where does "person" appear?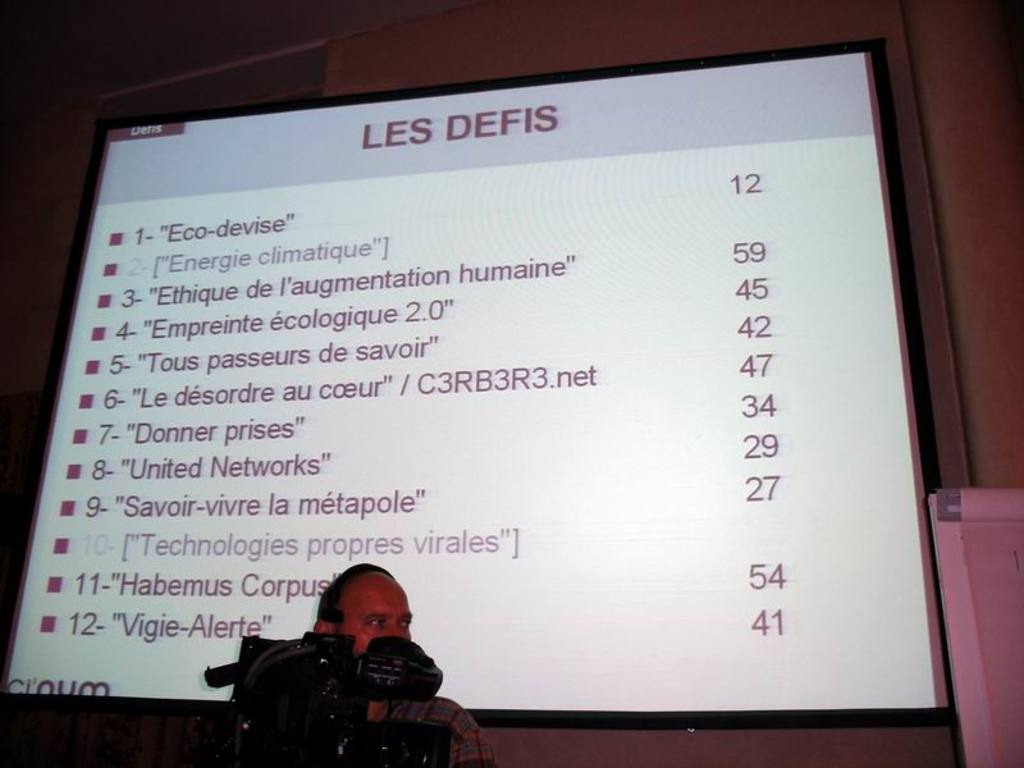
Appears at x1=300, y1=553, x2=497, y2=767.
